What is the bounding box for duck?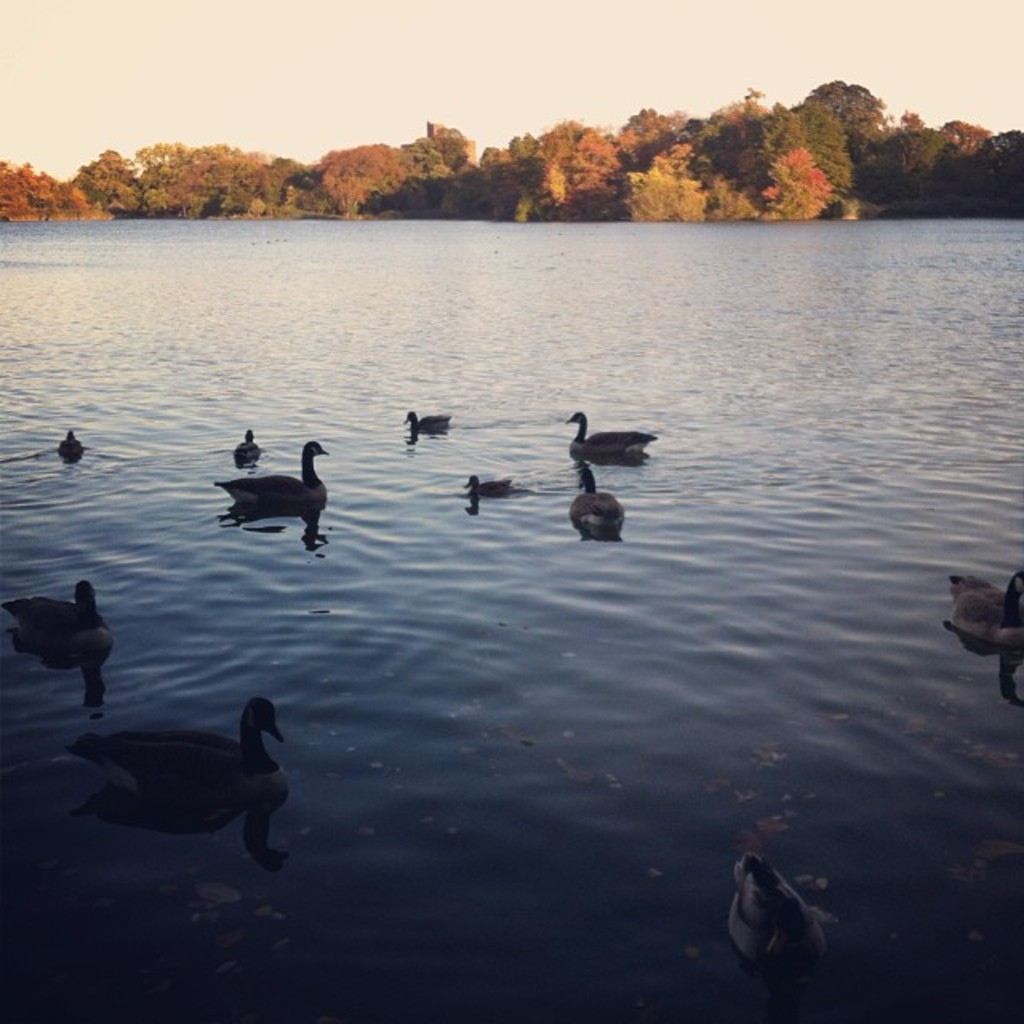
(216, 446, 330, 523).
